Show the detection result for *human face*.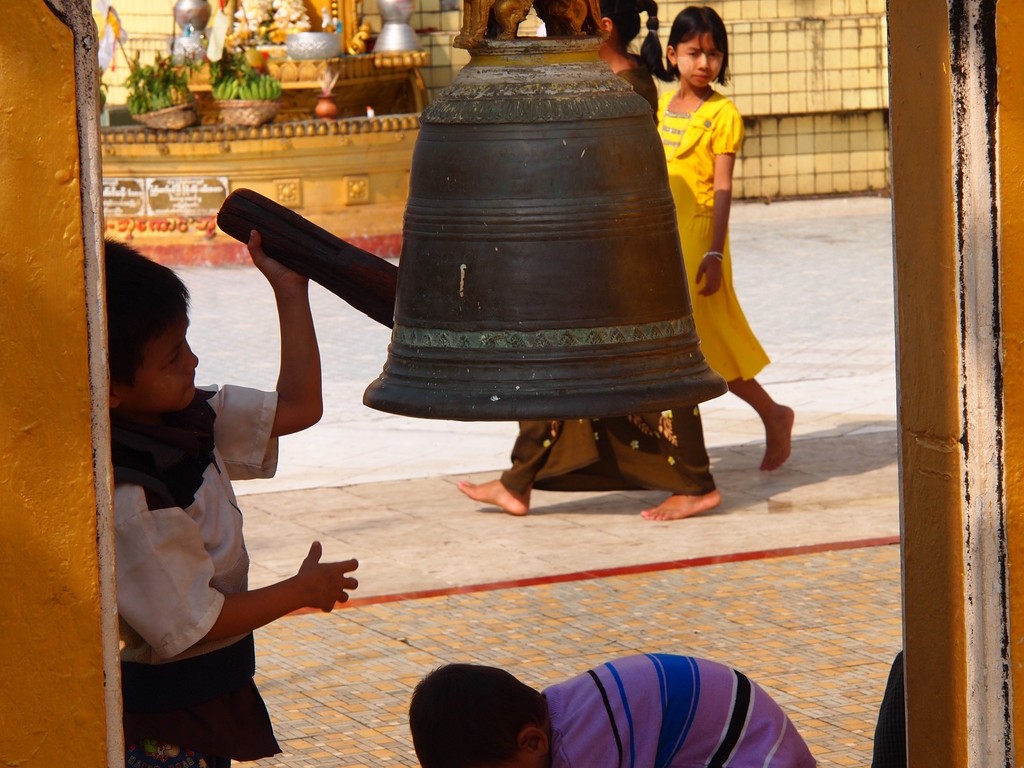
[left=676, top=34, right=725, bottom=90].
